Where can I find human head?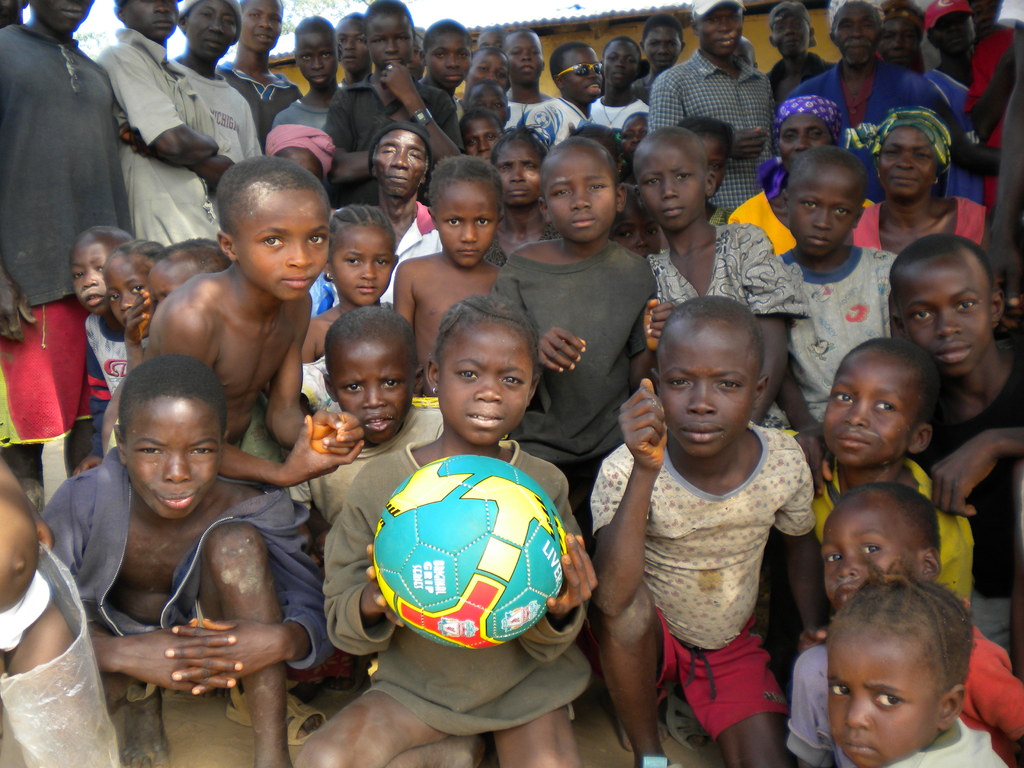
You can find it at box(641, 13, 687, 70).
